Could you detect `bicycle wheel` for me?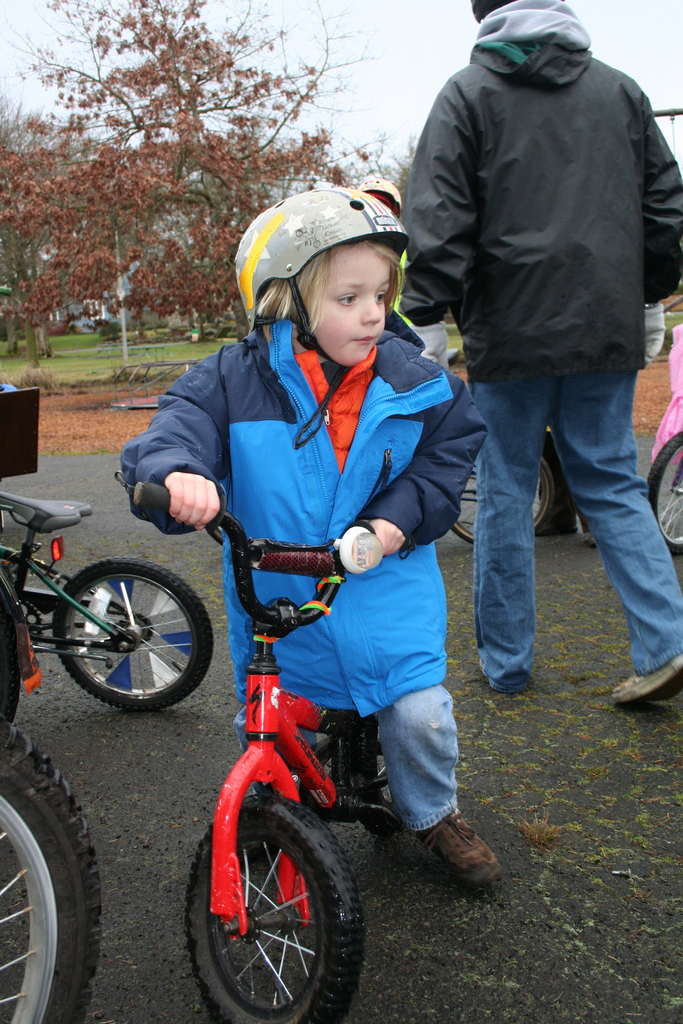
Detection result: 50,559,208,711.
